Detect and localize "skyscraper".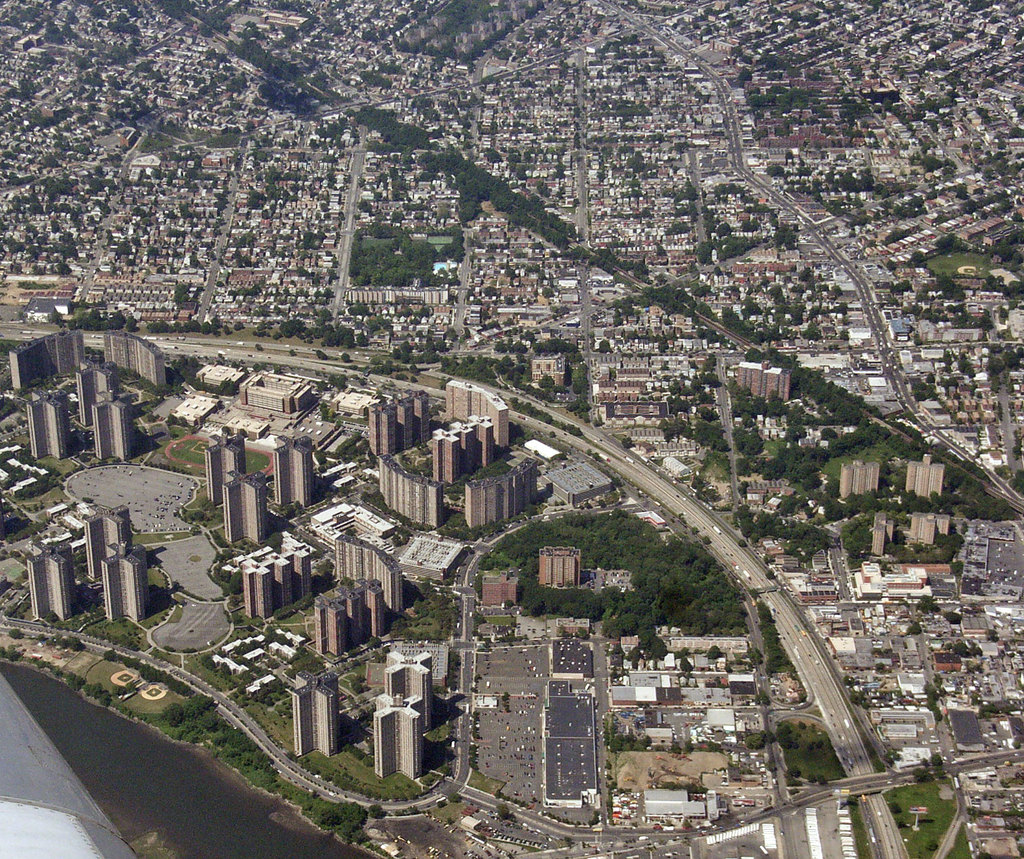
Localized at locate(79, 507, 136, 583).
